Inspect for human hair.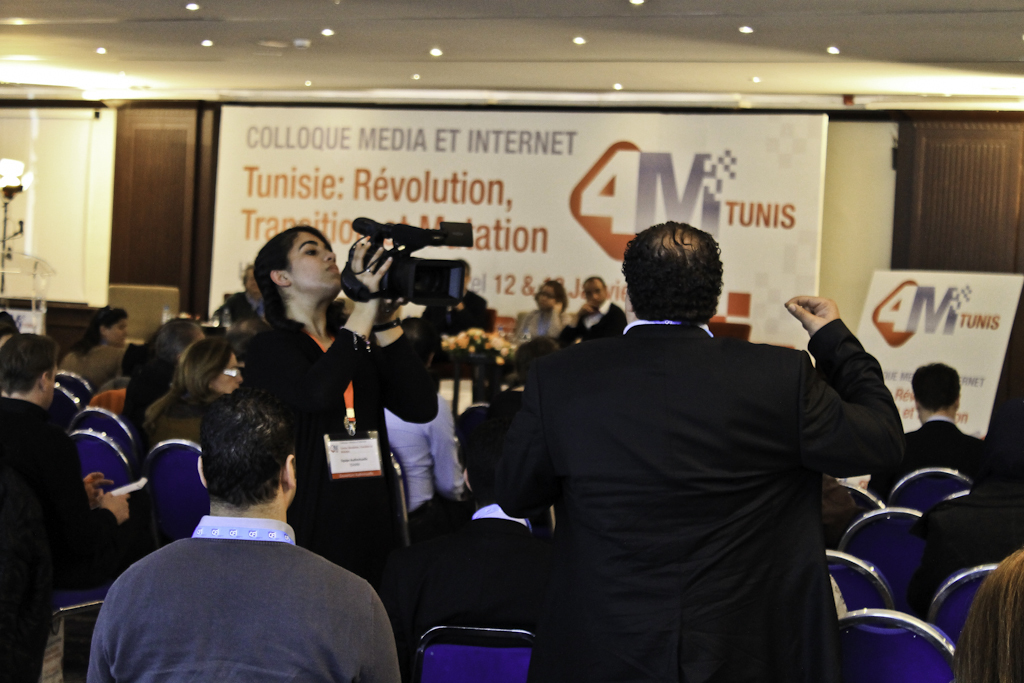
Inspection: {"x1": 909, "y1": 362, "x2": 961, "y2": 410}.
